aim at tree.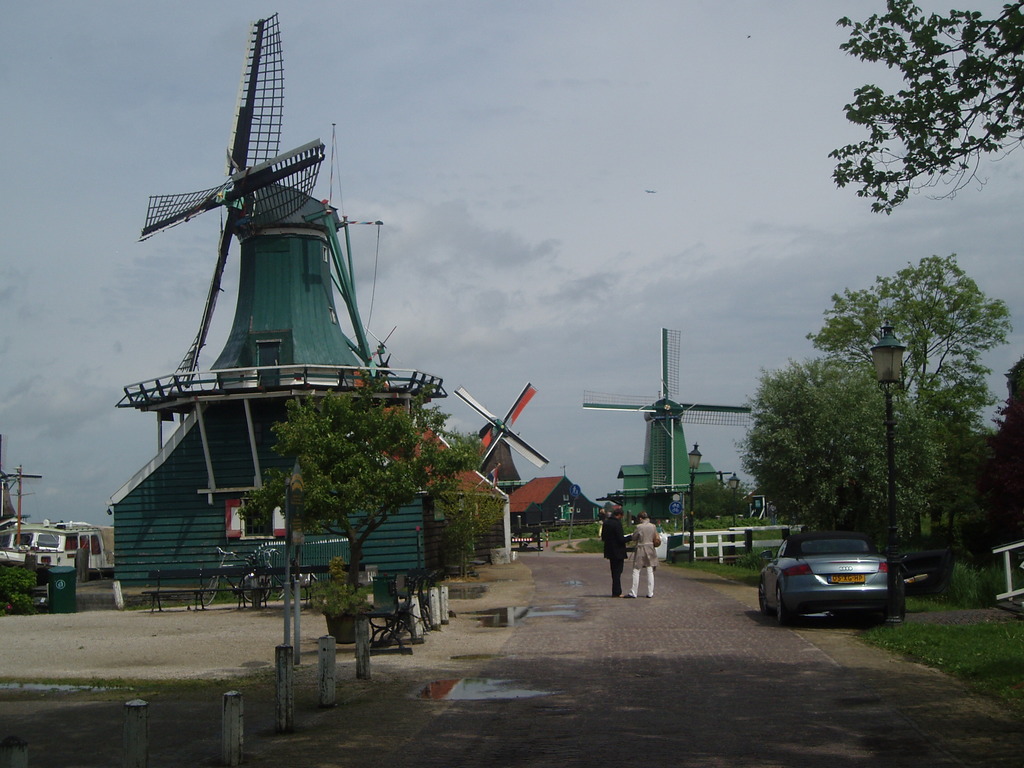
Aimed at bbox(428, 483, 491, 580).
